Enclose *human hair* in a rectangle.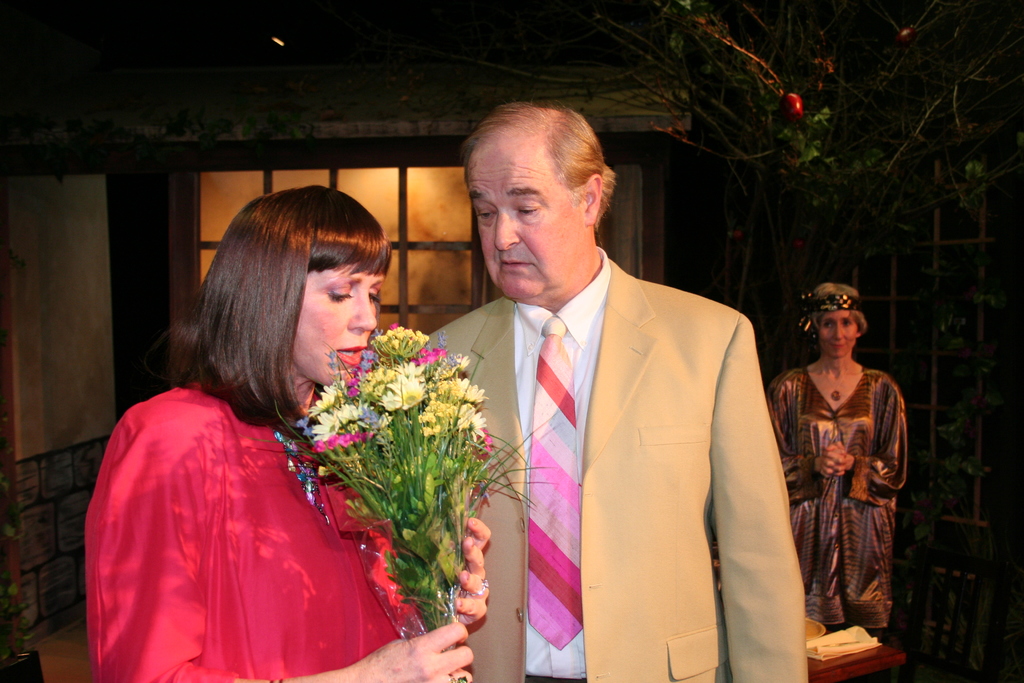
195/183/396/445.
